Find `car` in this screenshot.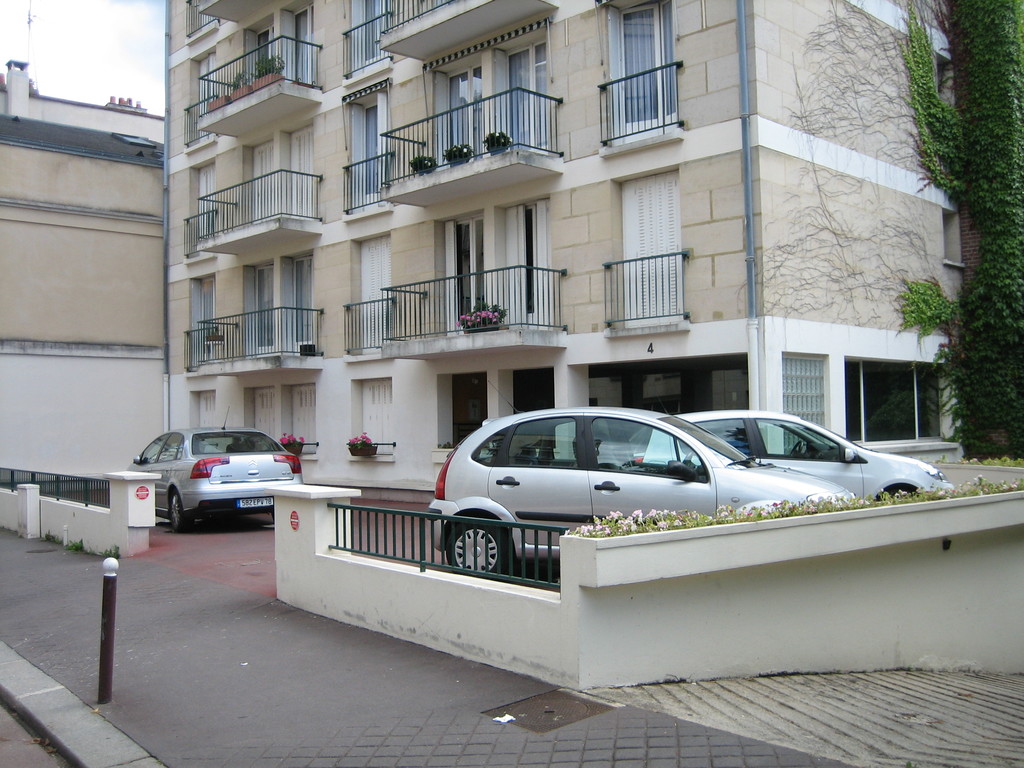
The bounding box for `car` is [x1=630, y1=408, x2=950, y2=498].
